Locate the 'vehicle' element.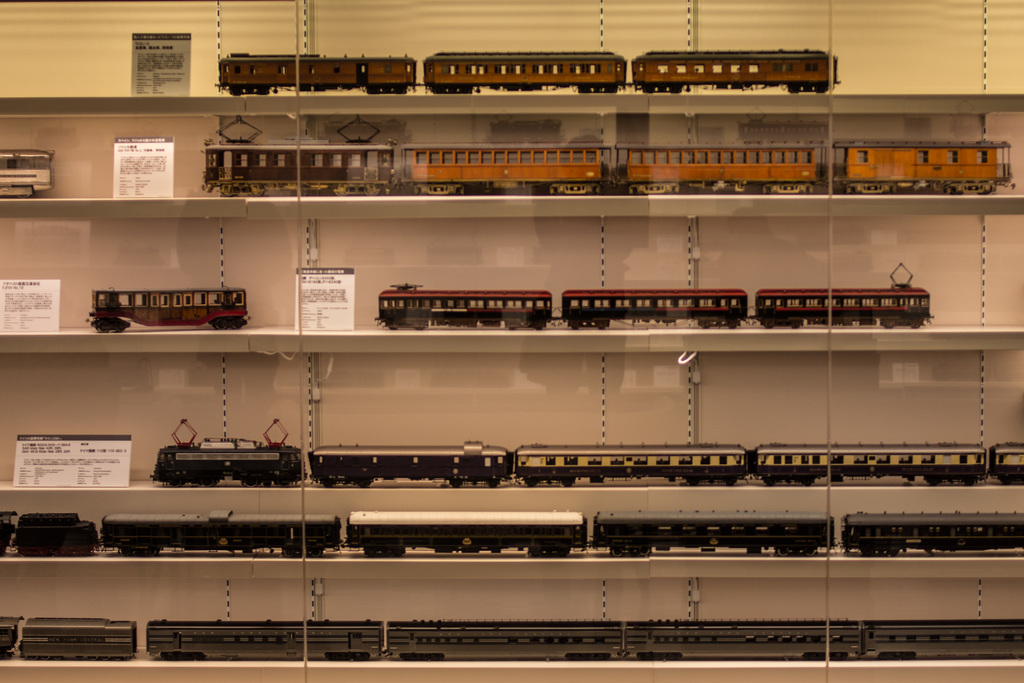
Element bbox: x1=217 y1=49 x2=840 y2=99.
